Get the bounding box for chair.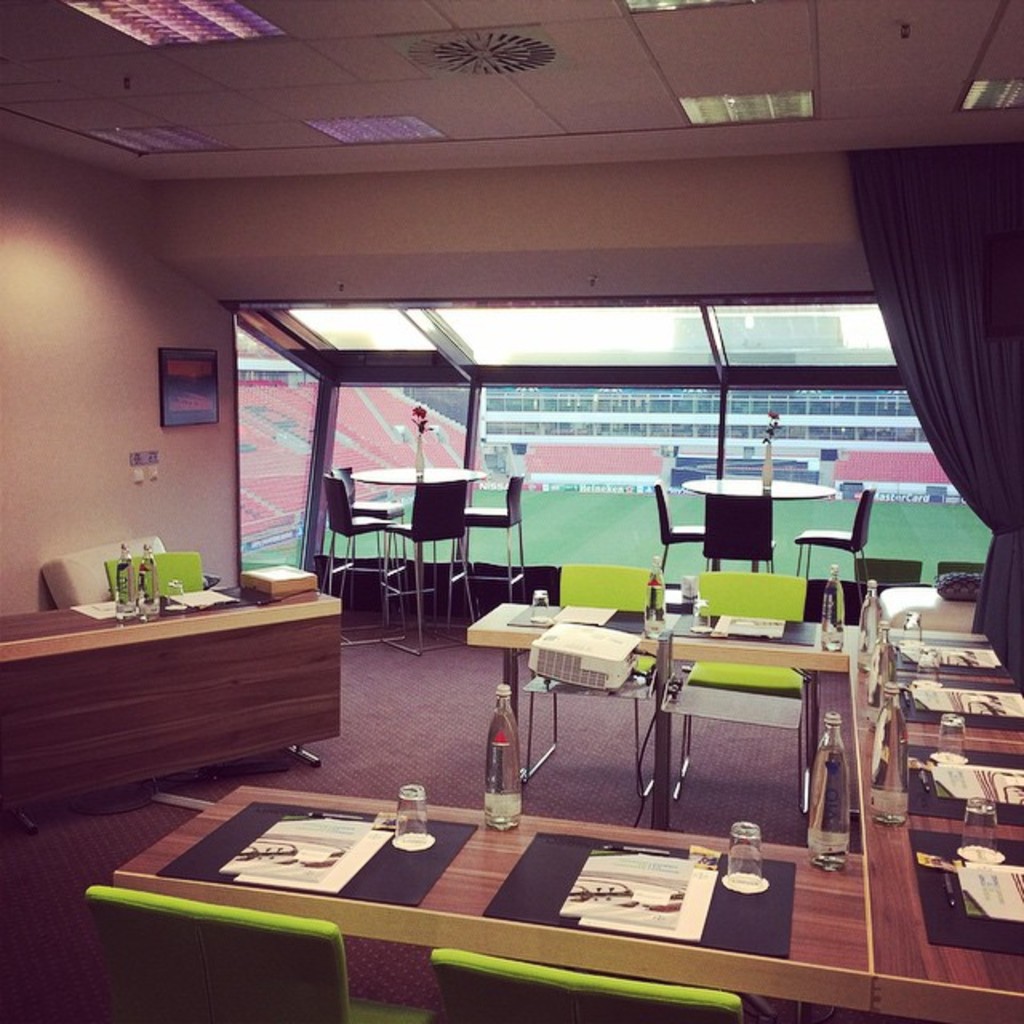
rect(424, 946, 754, 1022).
